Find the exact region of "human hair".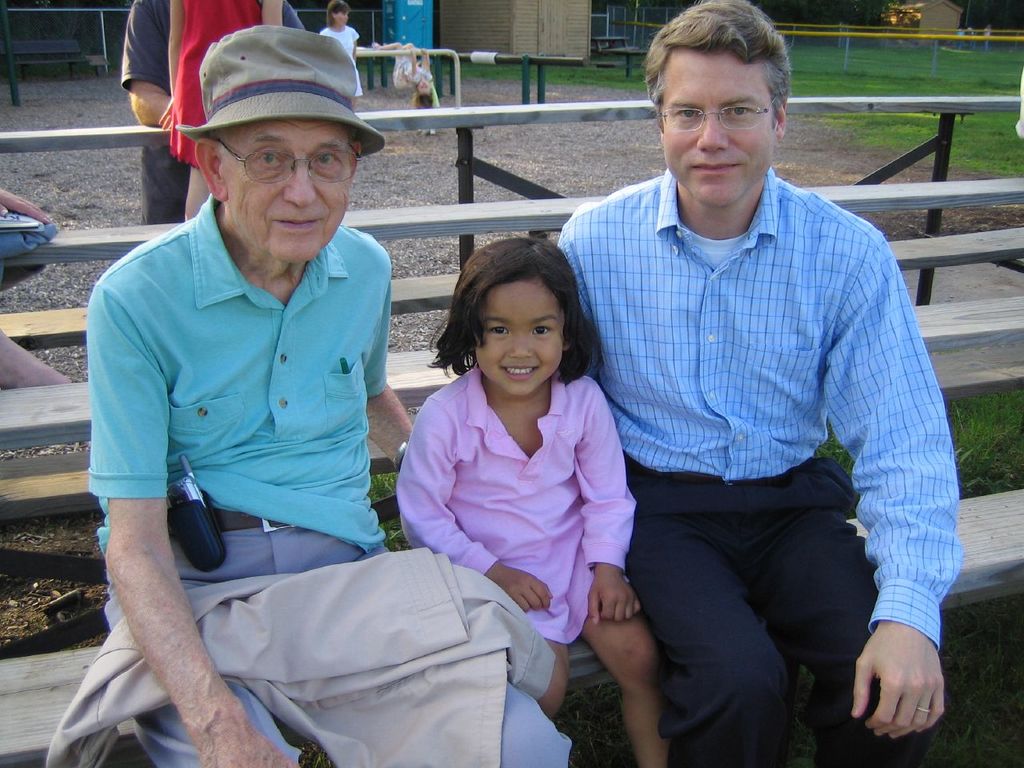
Exact region: crop(643, 0, 794, 138).
